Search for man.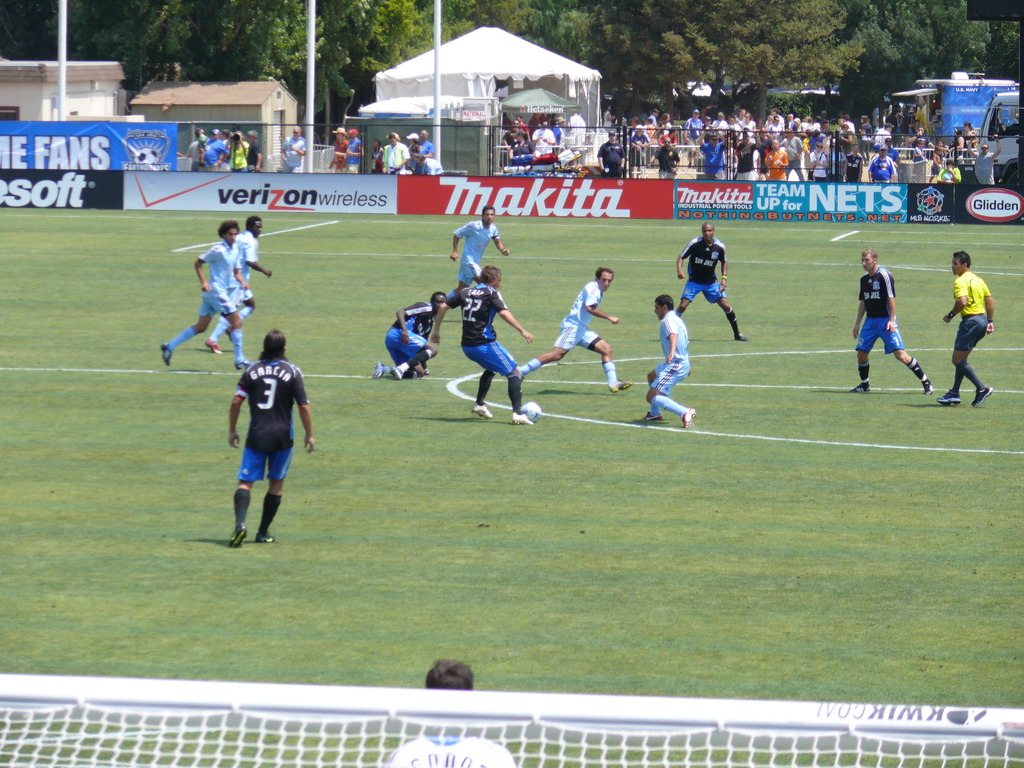
Found at box(277, 127, 310, 170).
